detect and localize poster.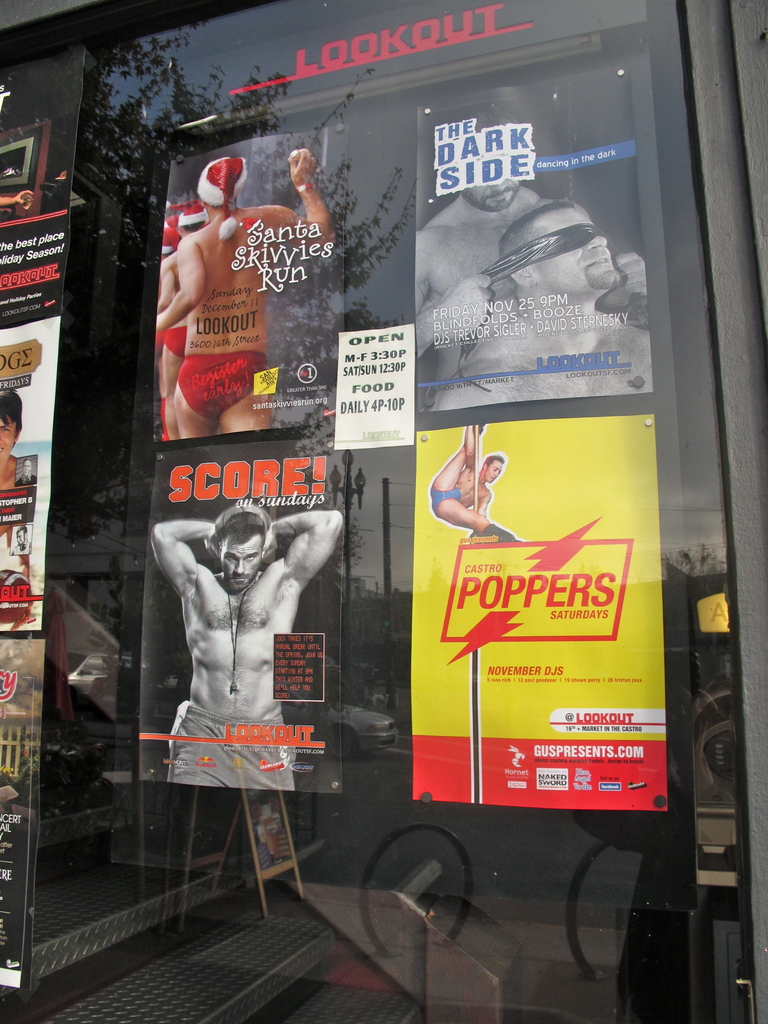
Localized at (0,317,63,630).
